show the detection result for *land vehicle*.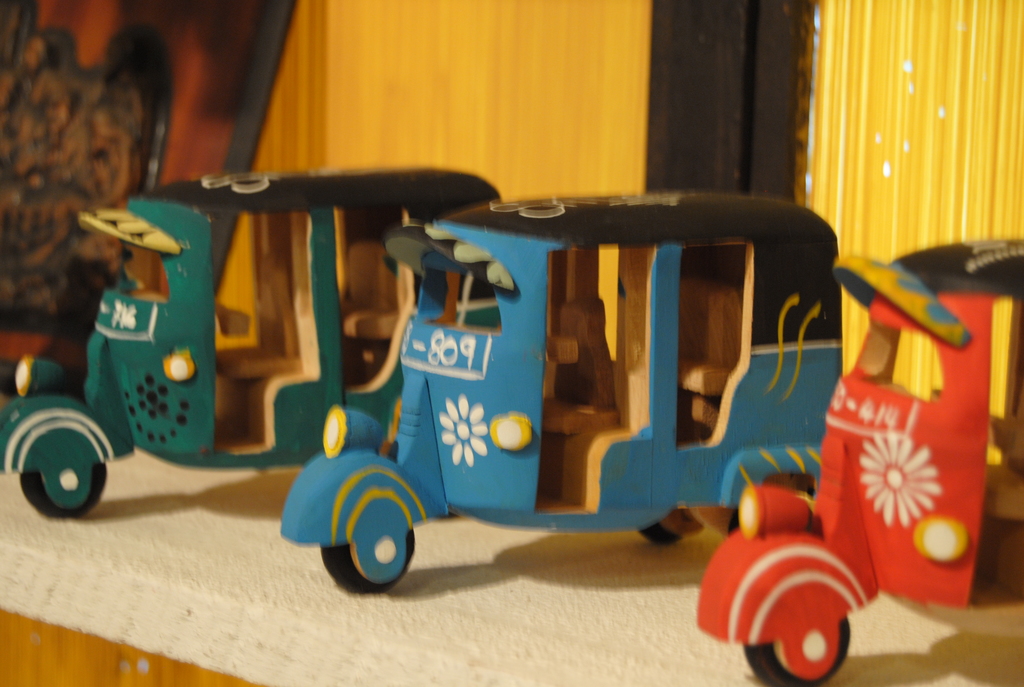
(308,152,882,576).
